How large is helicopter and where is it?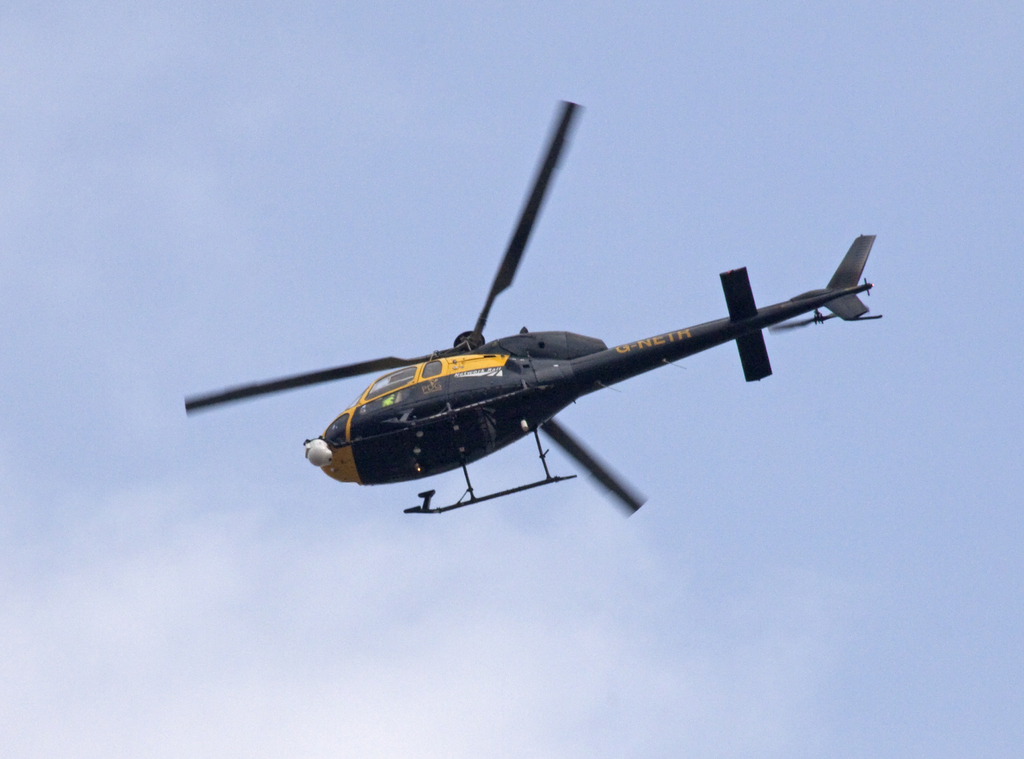
Bounding box: 184 101 883 521.
